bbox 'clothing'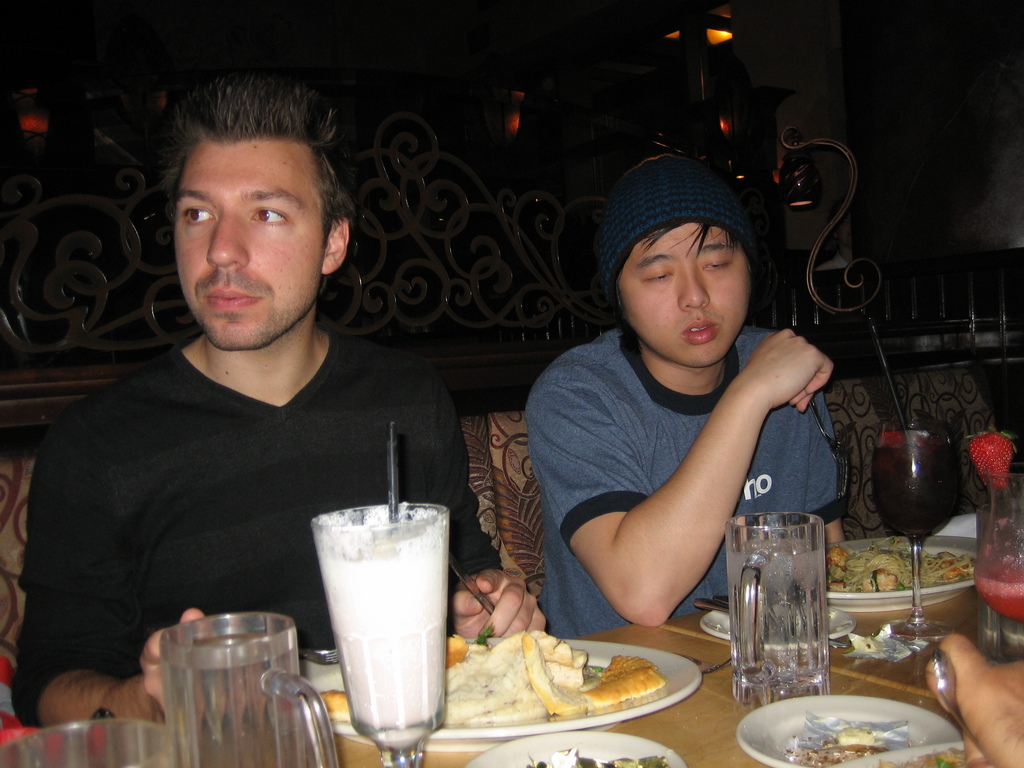
{"left": 20, "top": 279, "right": 444, "bottom": 693}
